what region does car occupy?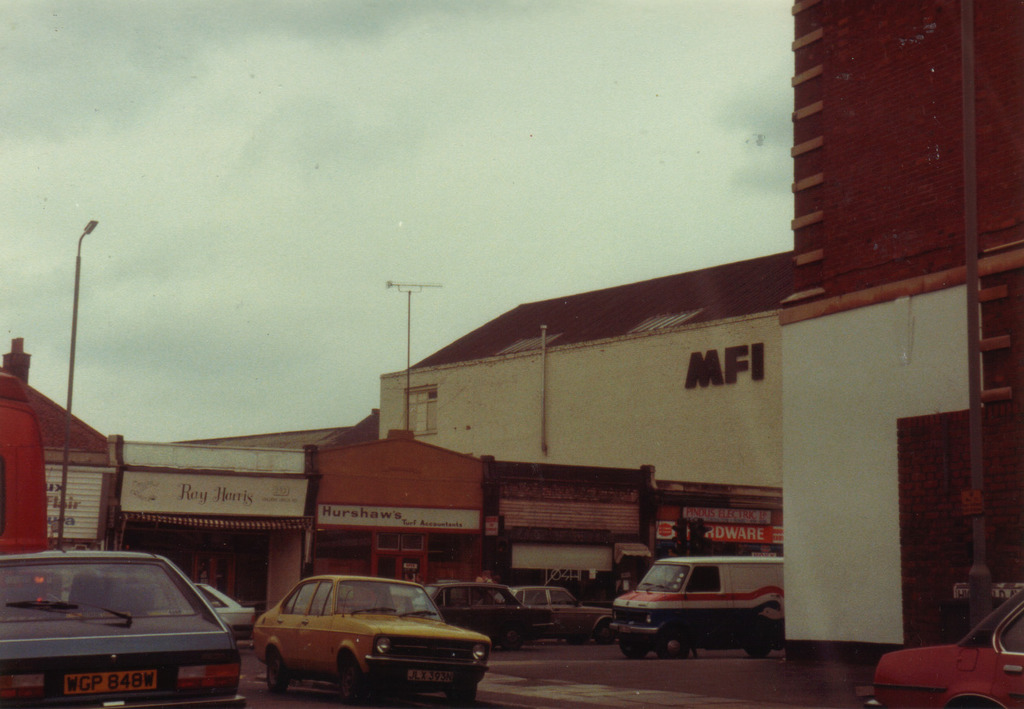
<region>228, 575, 506, 704</region>.
